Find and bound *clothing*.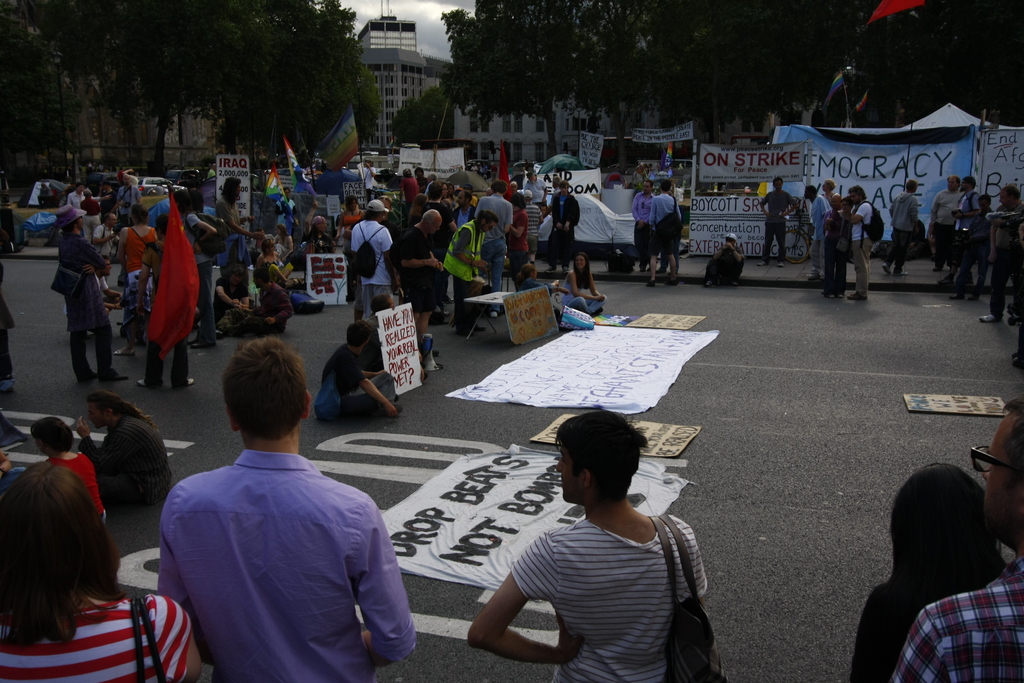
Bound: 360:218:398:320.
